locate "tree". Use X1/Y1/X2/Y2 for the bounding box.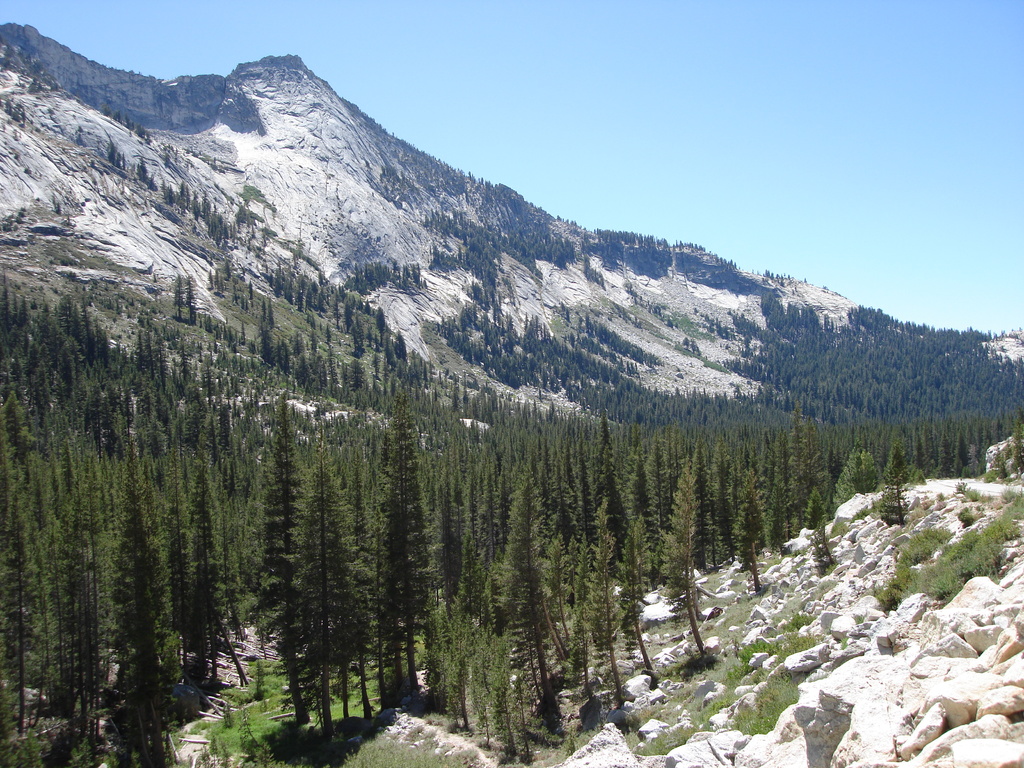
653/469/705/653.
